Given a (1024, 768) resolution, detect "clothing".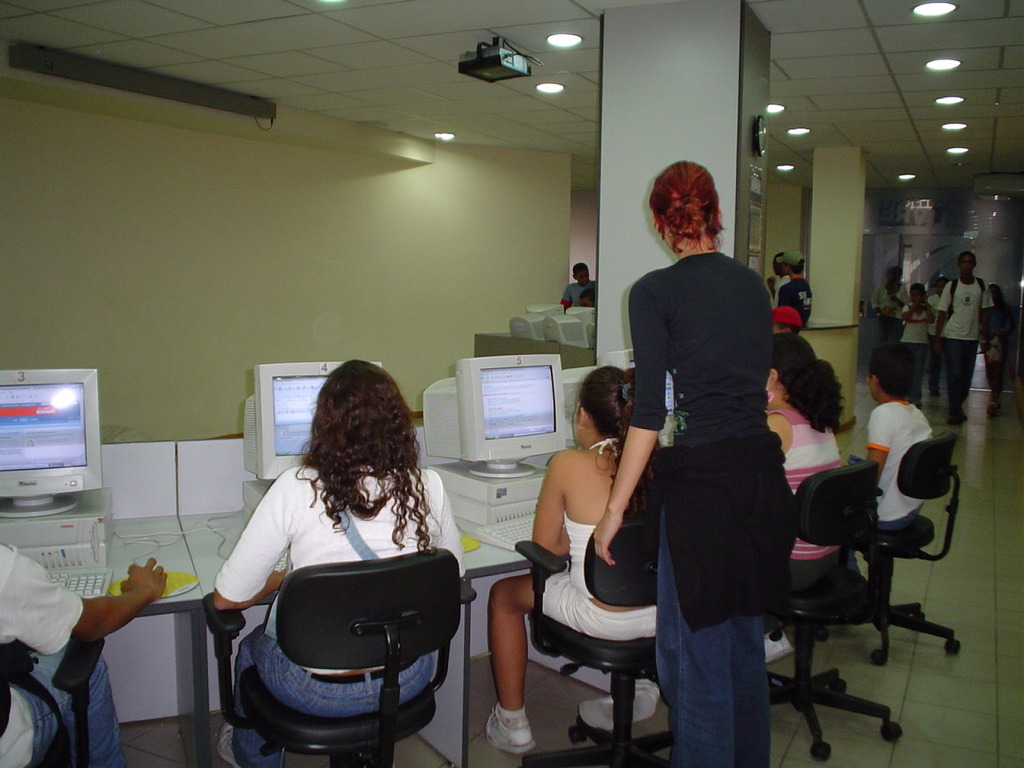
[890,300,925,343].
